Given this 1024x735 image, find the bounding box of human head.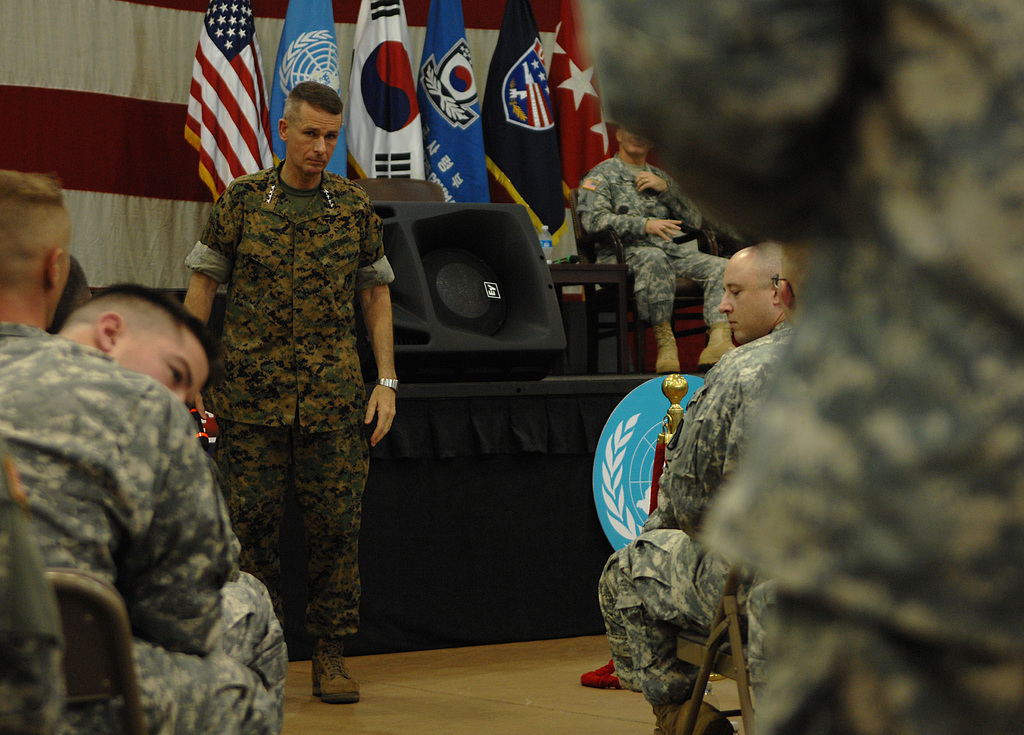
(615,120,656,158).
